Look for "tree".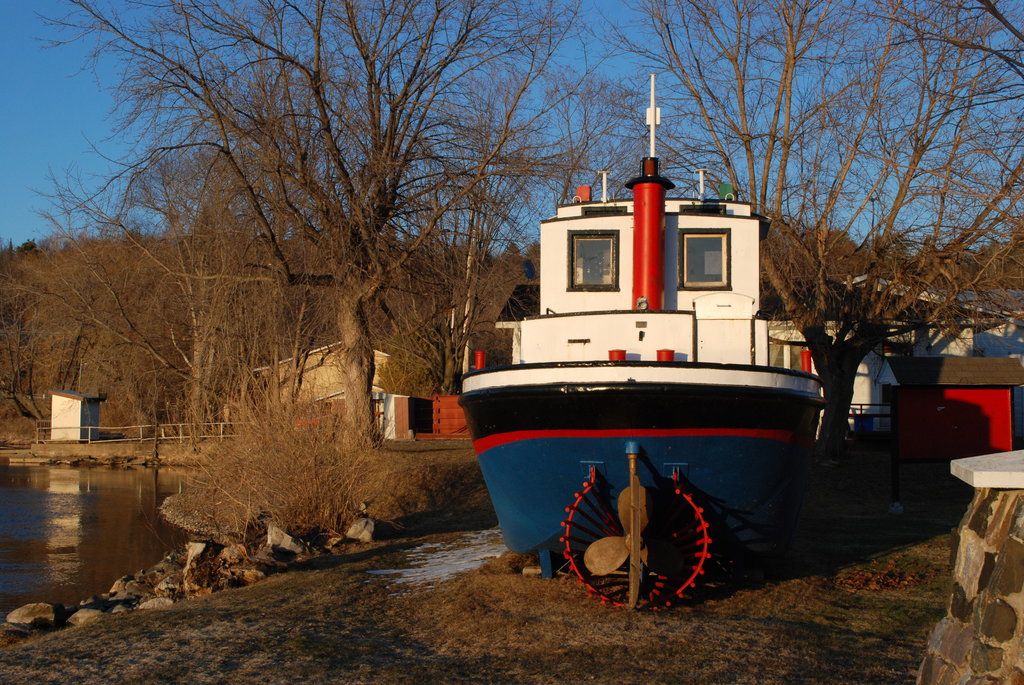
Found: l=589, t=0, r=1023, b=453.
